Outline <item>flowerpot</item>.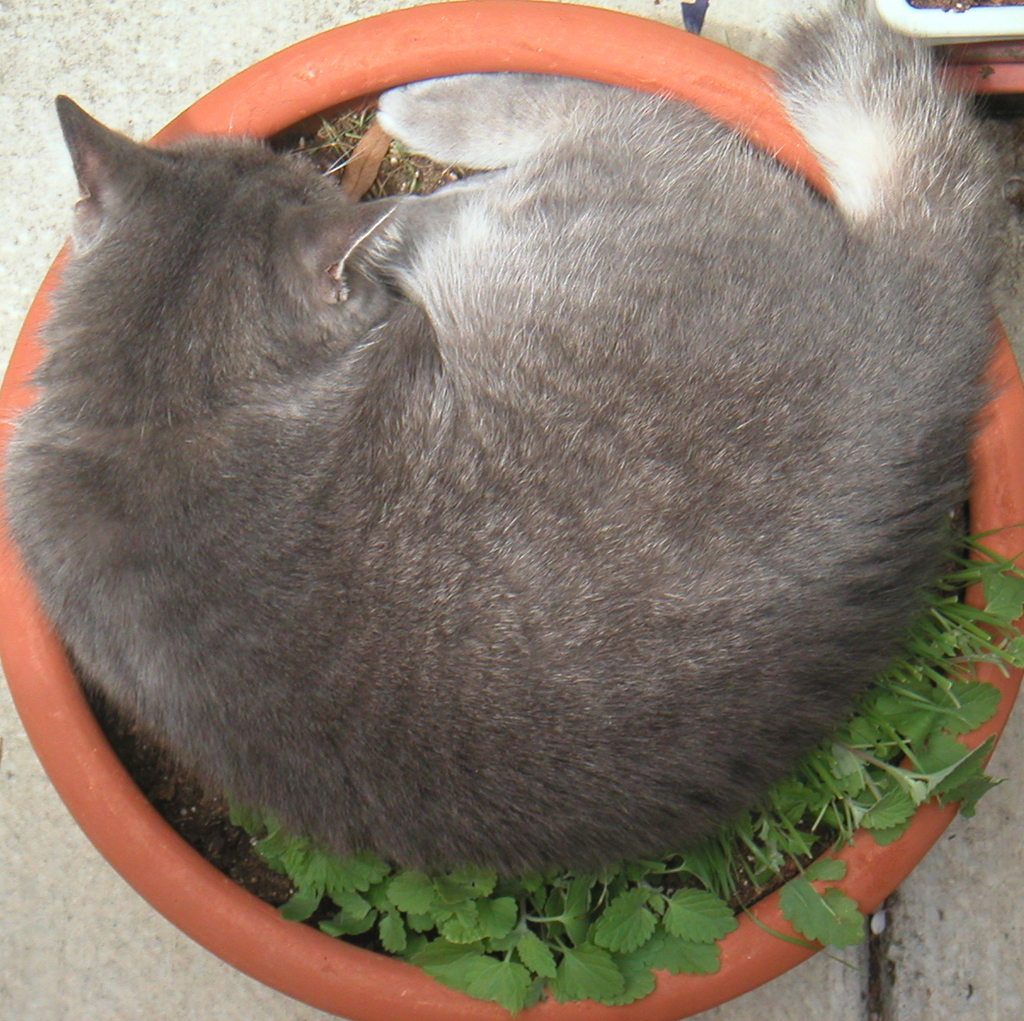
Outline: Rect(0, 0, 1023, 1020).
